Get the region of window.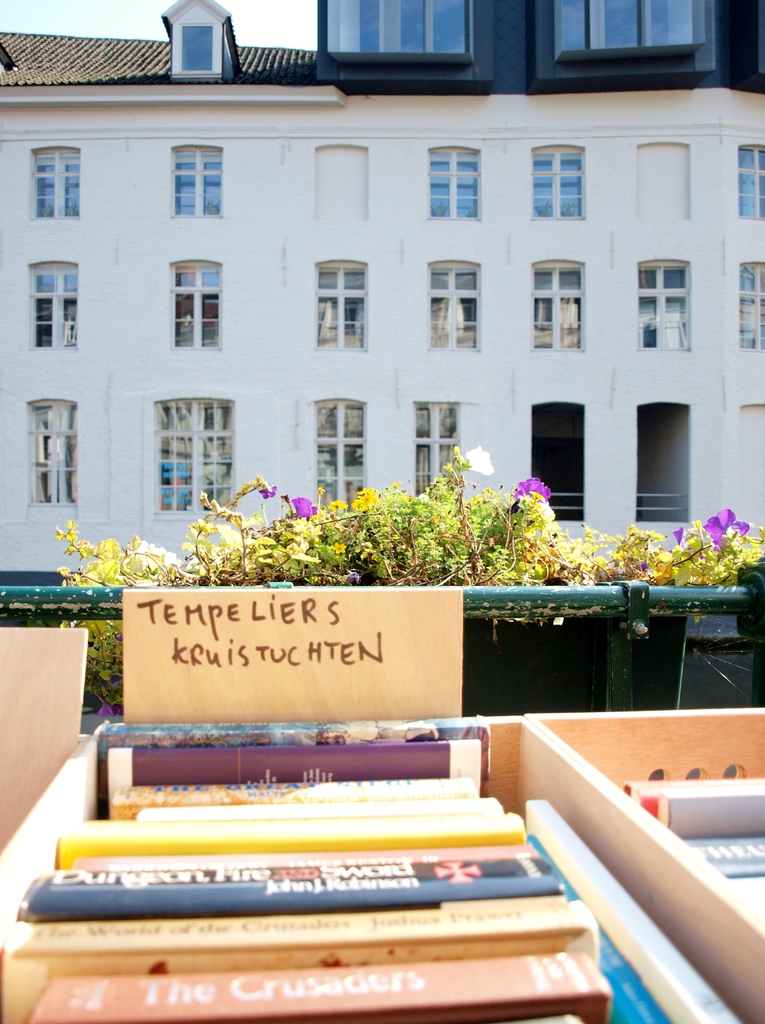
l=429, t=140, r=483, b=219.
